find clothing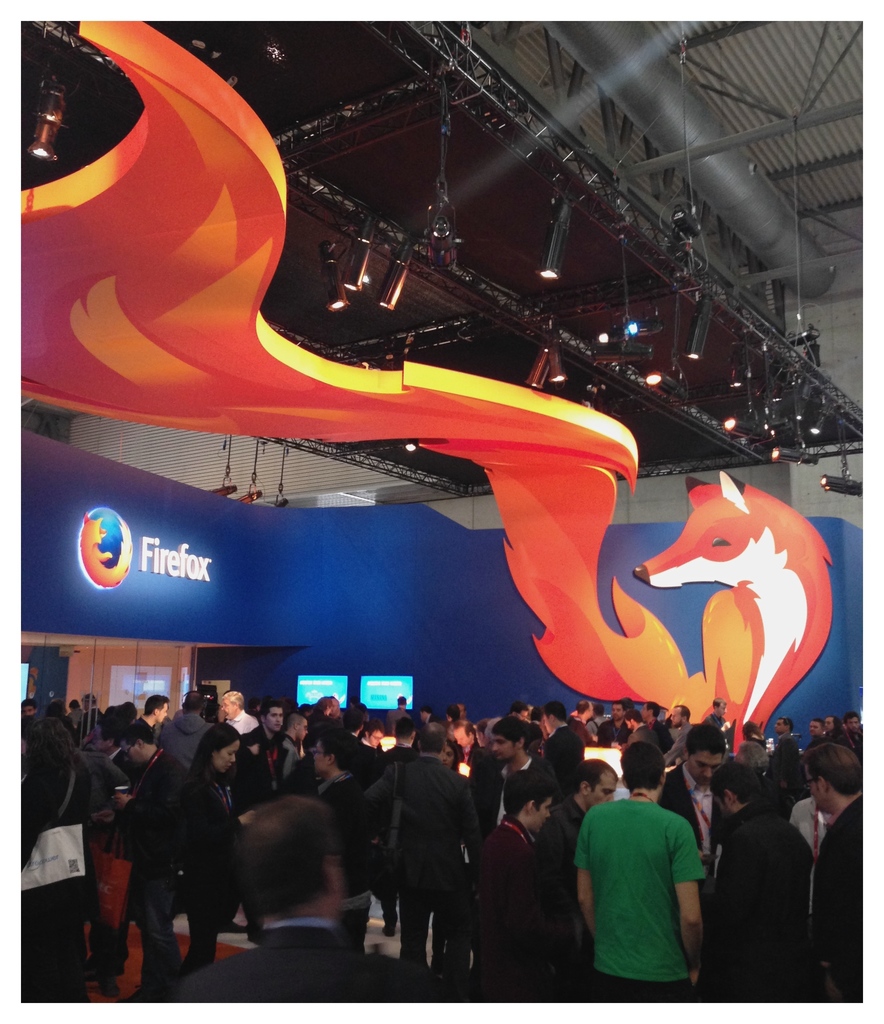
bbox=[671, 721, 699, 762]
